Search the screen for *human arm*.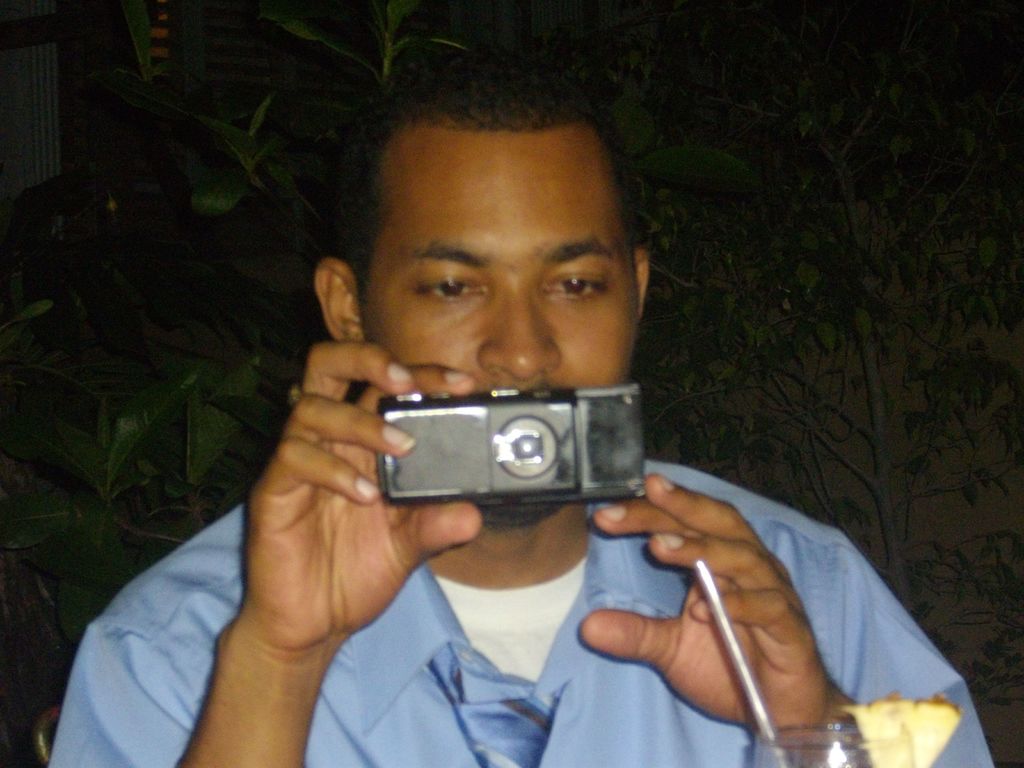
Found at Rect(182, 338, 479, 765).
